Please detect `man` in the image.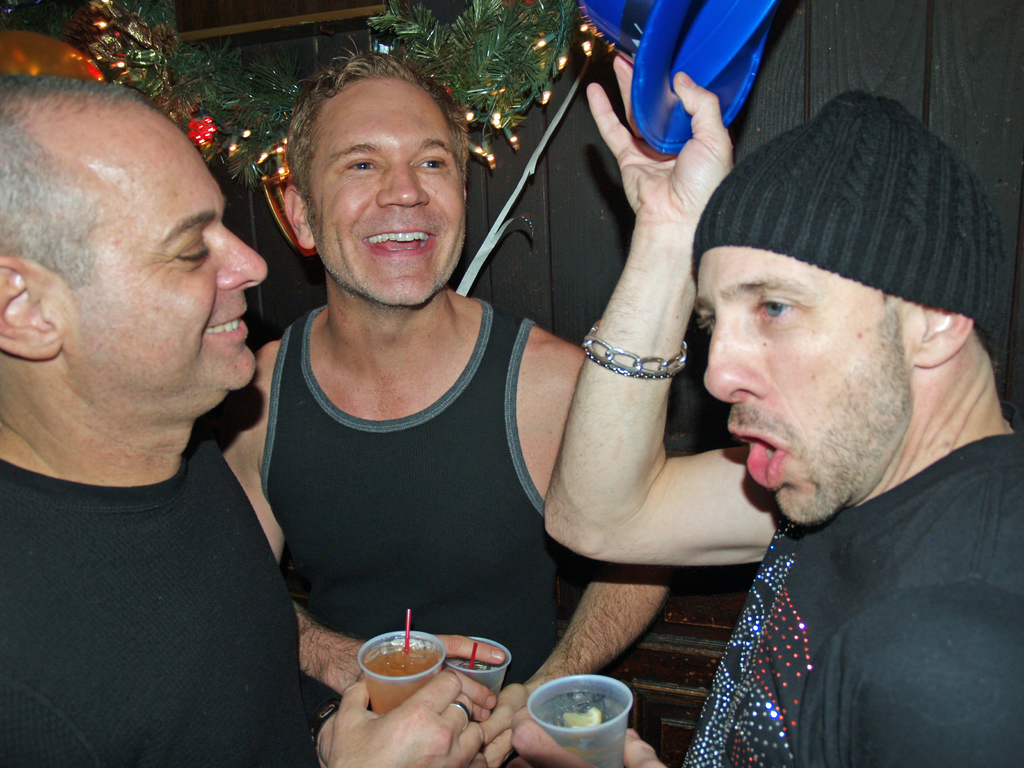
(x1=0, y1=69, x2=488, y2=767).
